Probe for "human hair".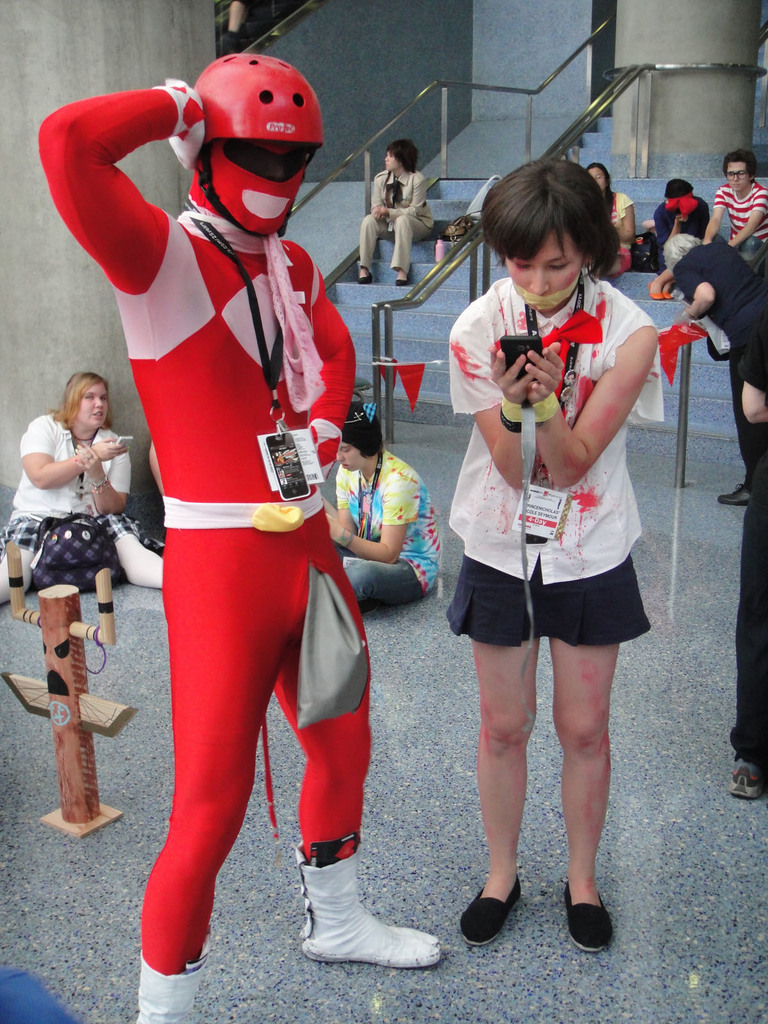
Probe result: box(341, 423, 385, 456).
